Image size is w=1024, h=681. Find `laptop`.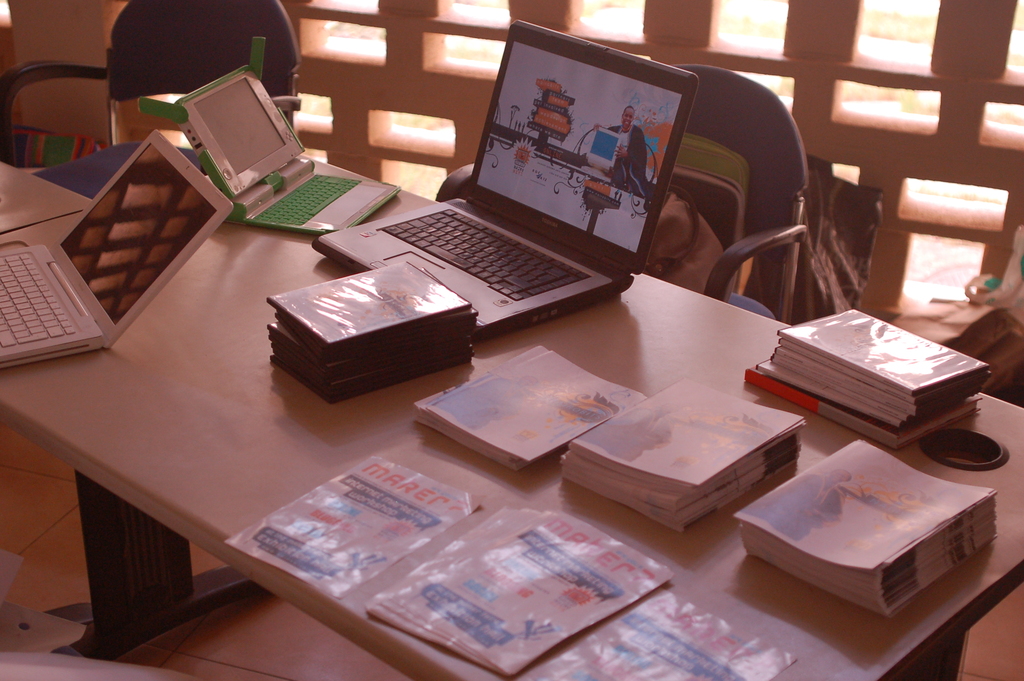
<region>137, 37, 399, 236</region>.
